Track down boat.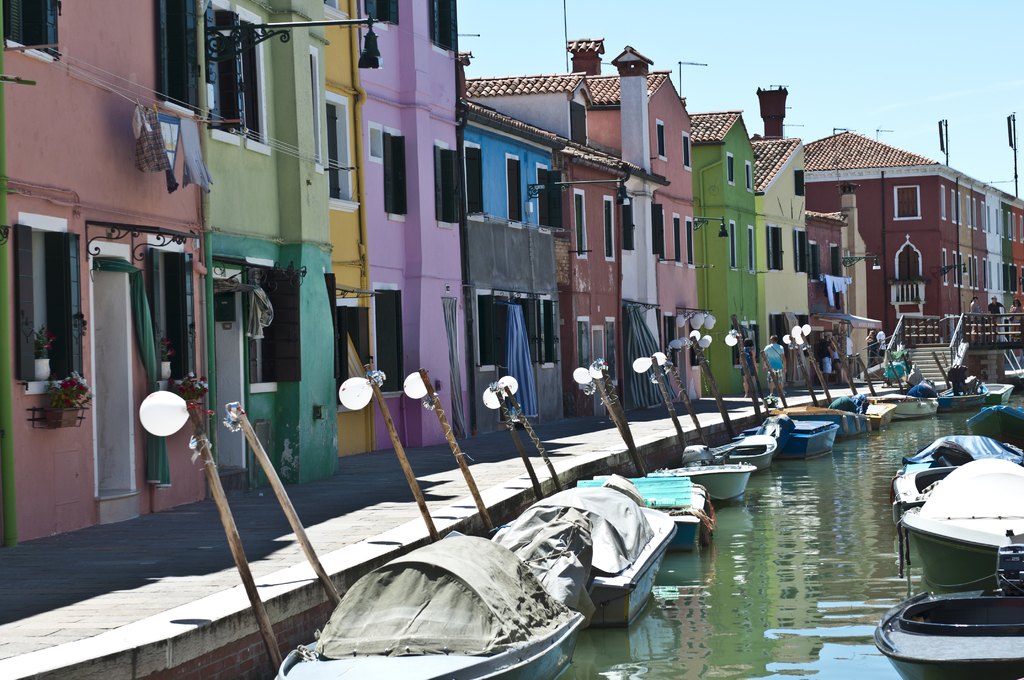
Tracked to [left=754, top=420, right=842, bottom=460].
